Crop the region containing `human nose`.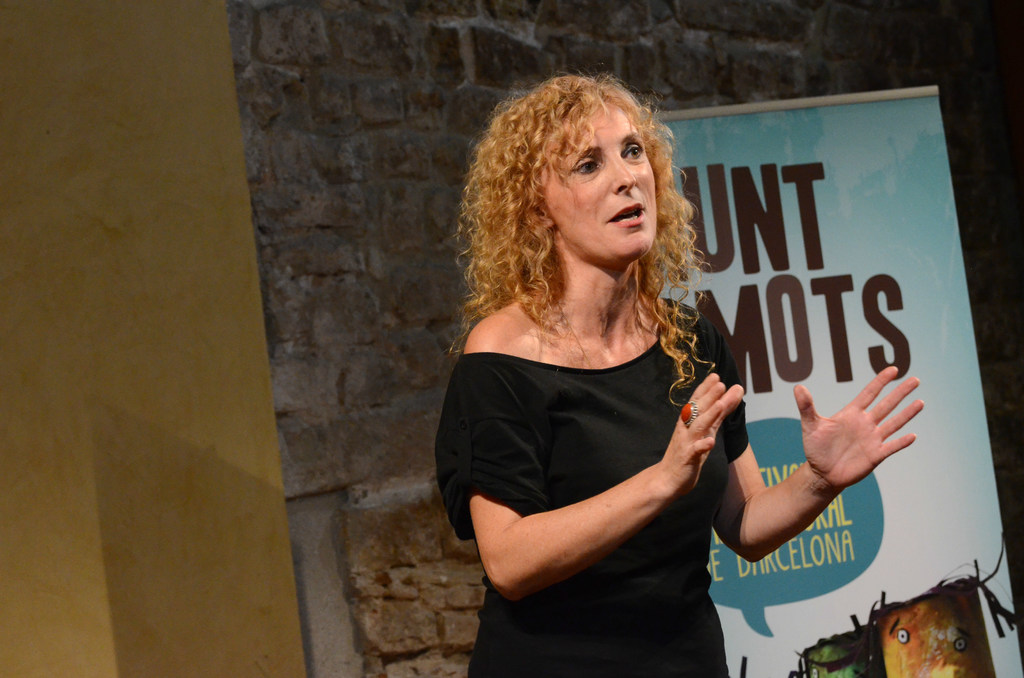
Crop region: Rect(612, 150, 636, 193).
